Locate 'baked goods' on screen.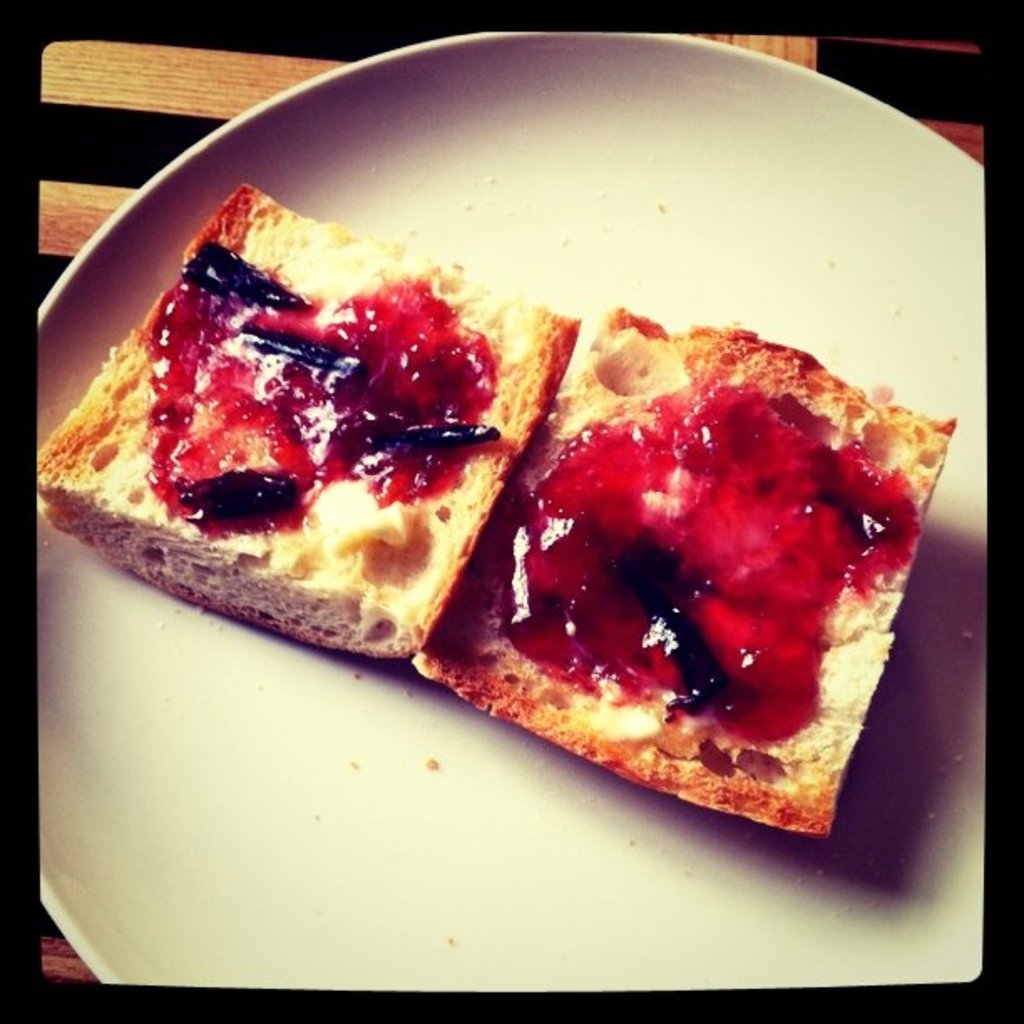
On screen at {"left": 37, "top": 176, "right": 576, "bottom": 678}.
